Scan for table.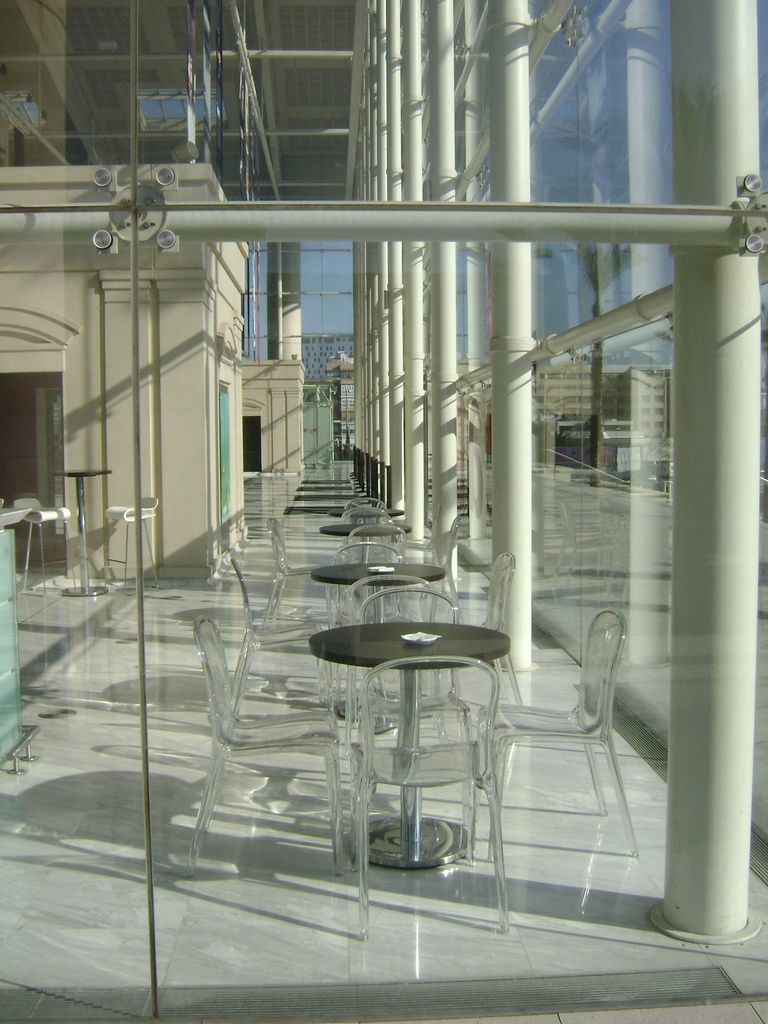
Scan result: {"left": 312, "top": 548, "right": 450, "bottom": 623}.
